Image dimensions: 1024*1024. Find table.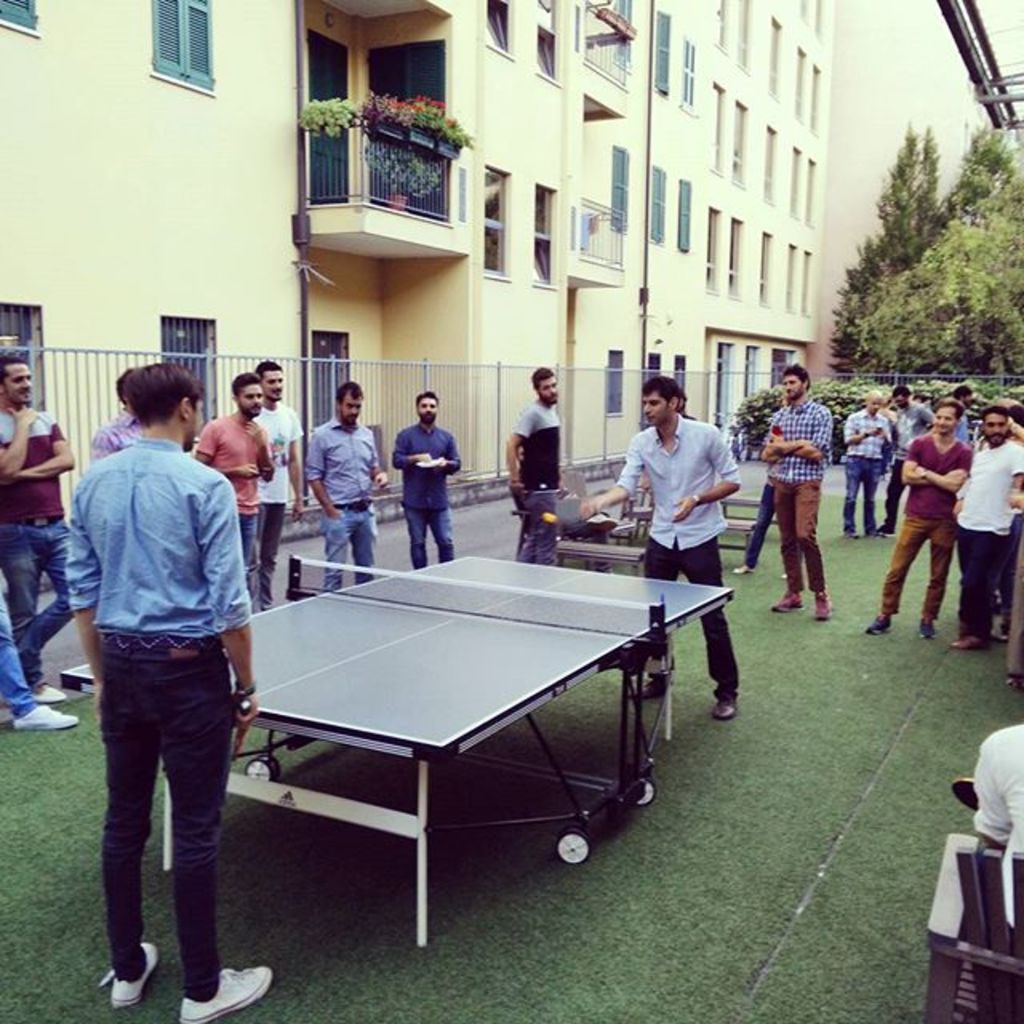
bbox=(58, 552, 736, 949).
